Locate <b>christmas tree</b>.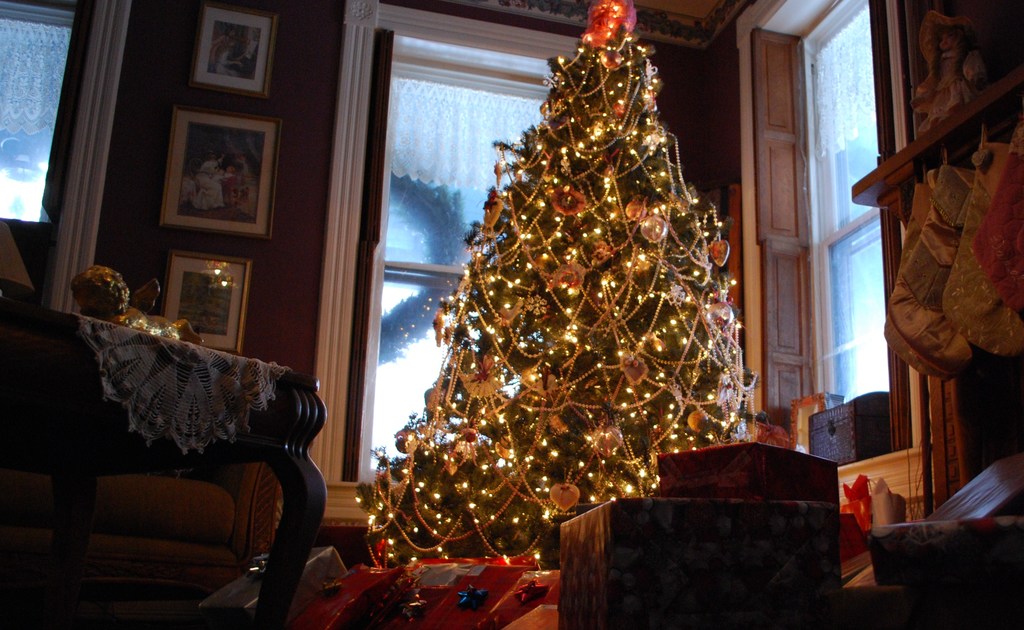
Bounding box: Rect(352, 0, 763, 563).
